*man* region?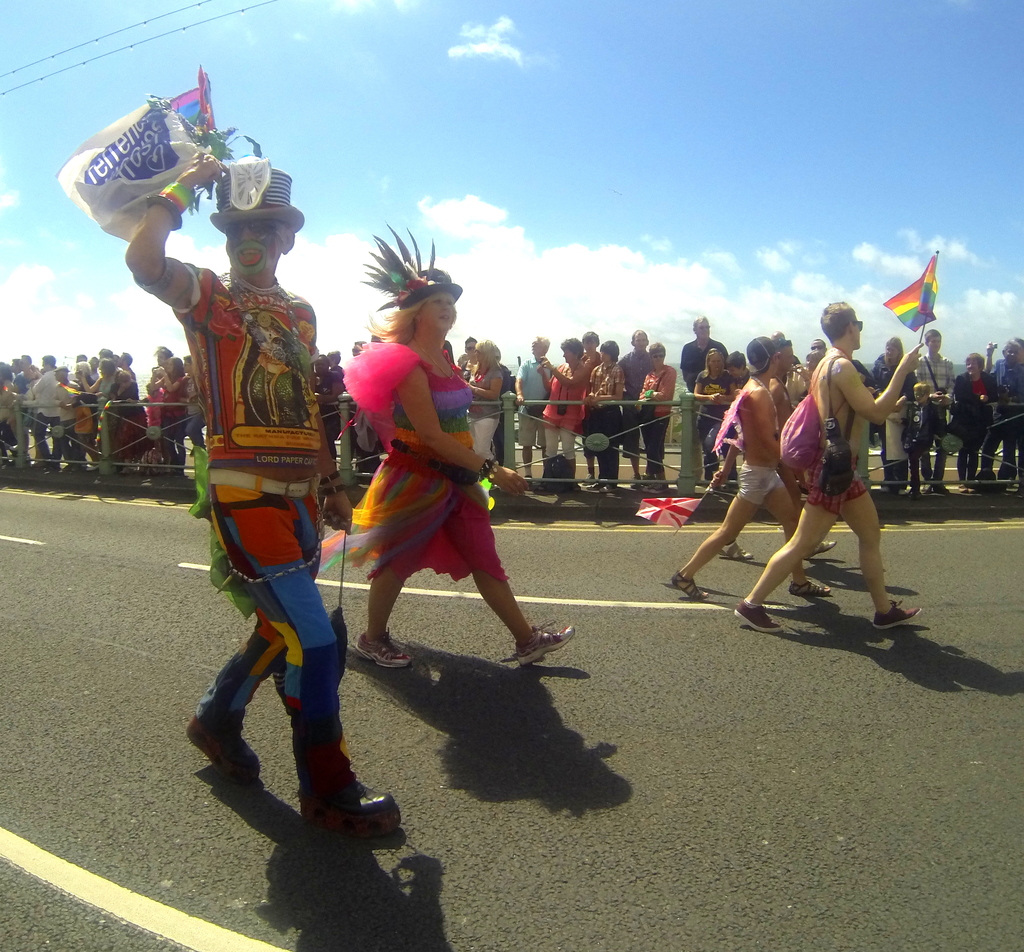
select_region(663, 337, 831, 608)
